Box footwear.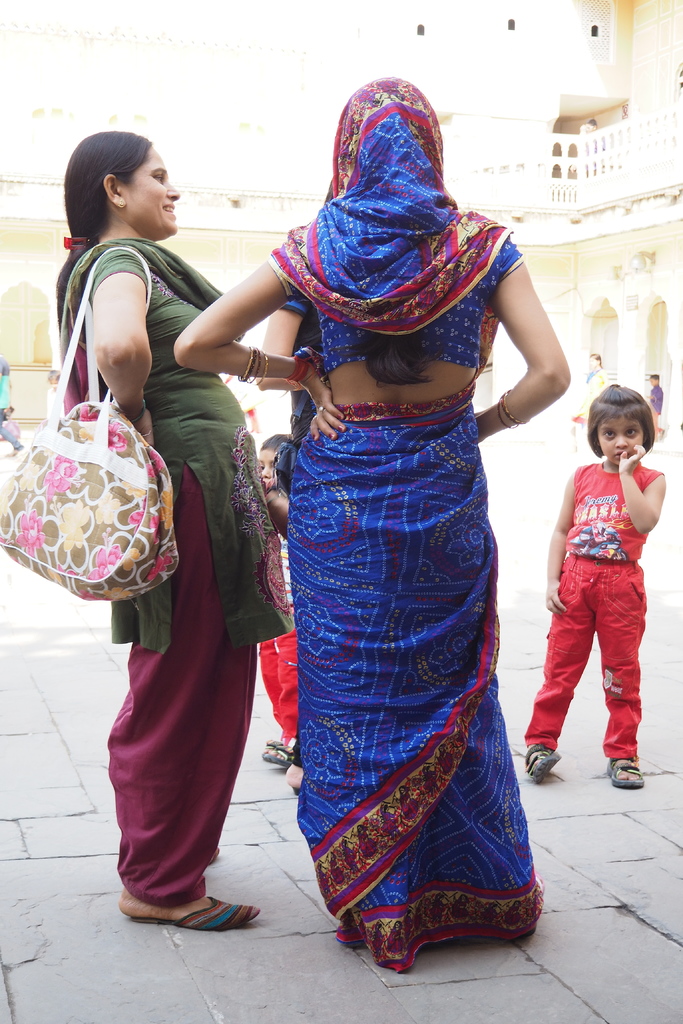
box=[521, 732, 557, 778].
